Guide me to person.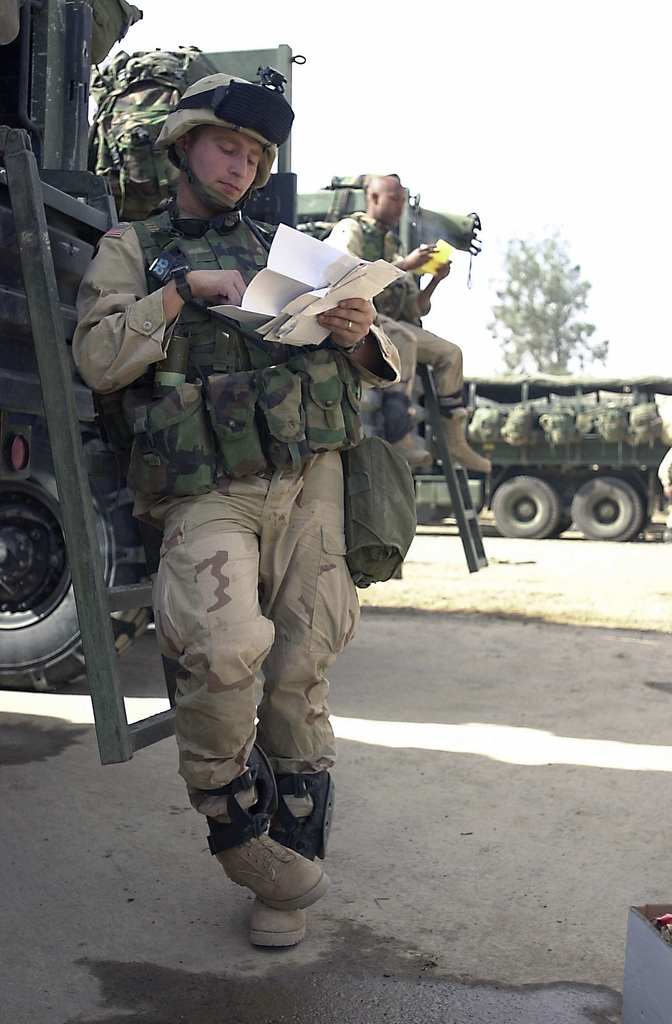
Guidance: pyautogui.locateOnScreen(320, 168, 489, 471).
